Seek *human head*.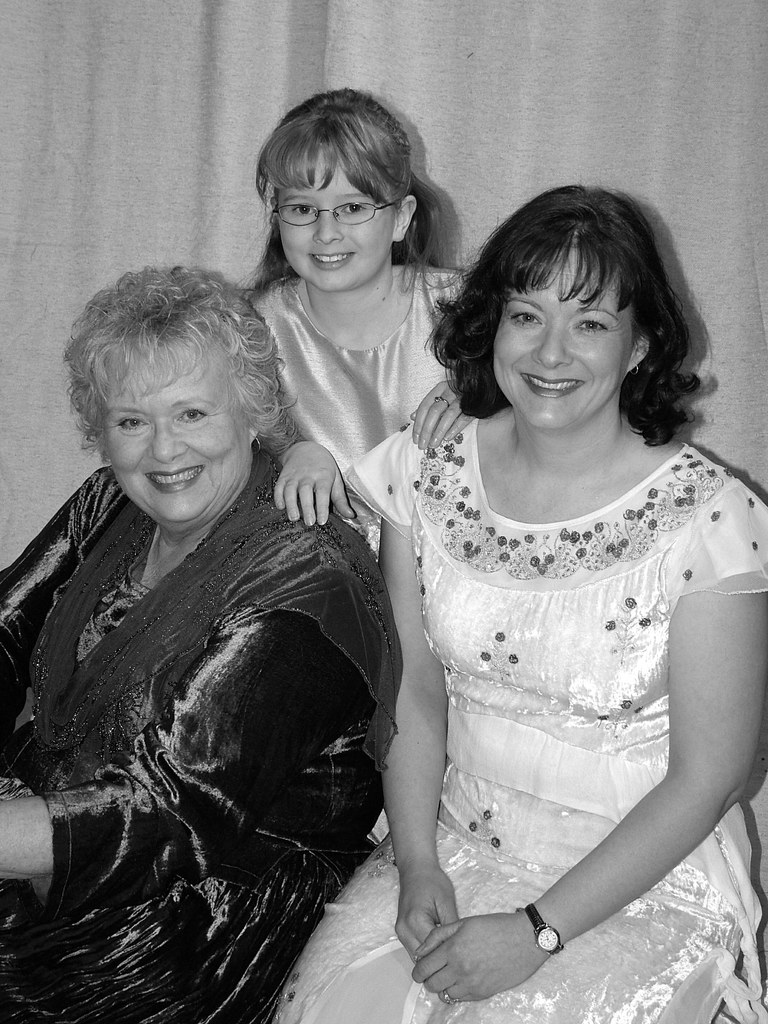
465/186/679/410.
